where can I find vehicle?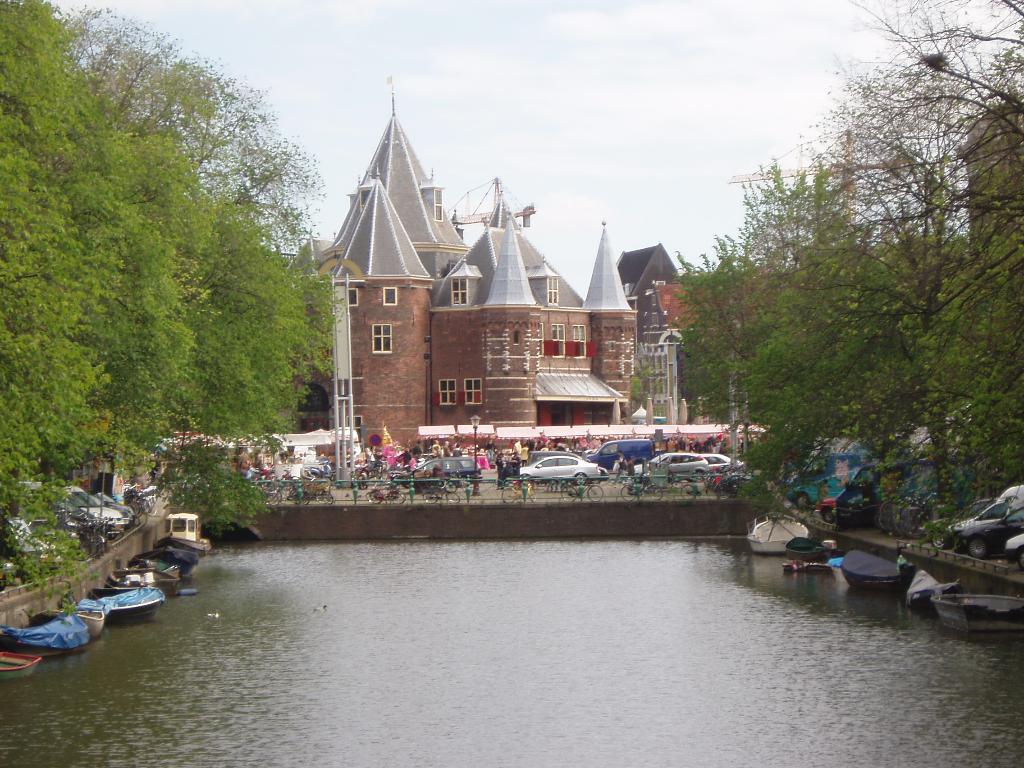
You can find it at <bbox>838, 439, 868, 455</bbox>.
